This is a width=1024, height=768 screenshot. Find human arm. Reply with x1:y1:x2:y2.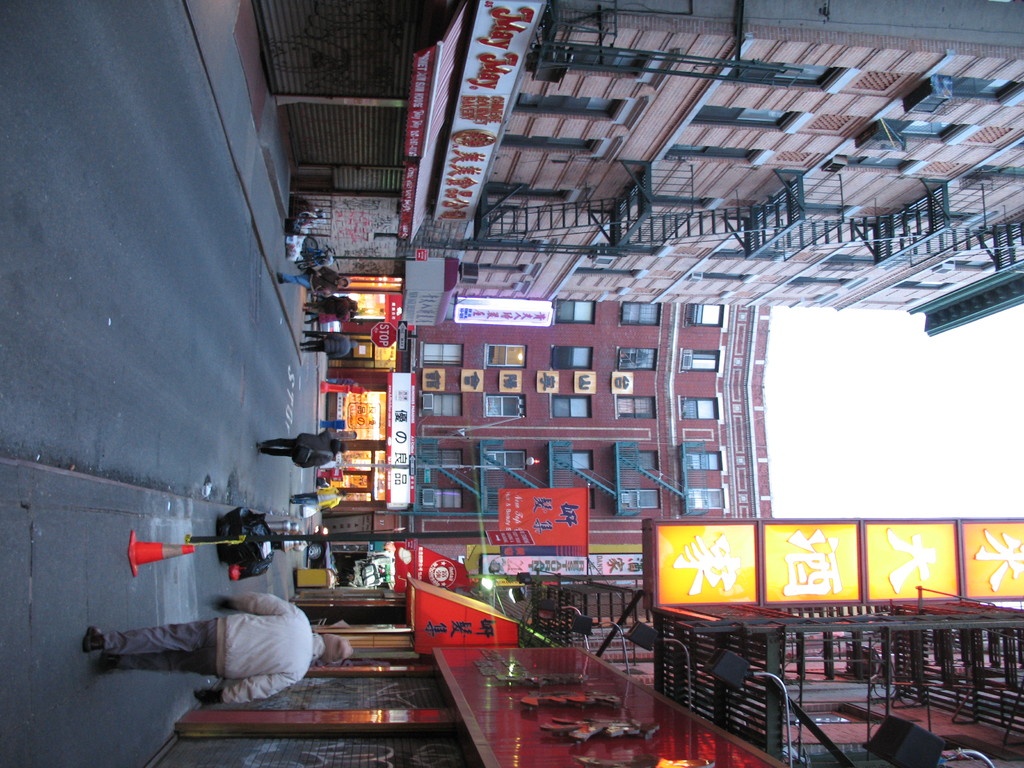
343:317:344:323.
